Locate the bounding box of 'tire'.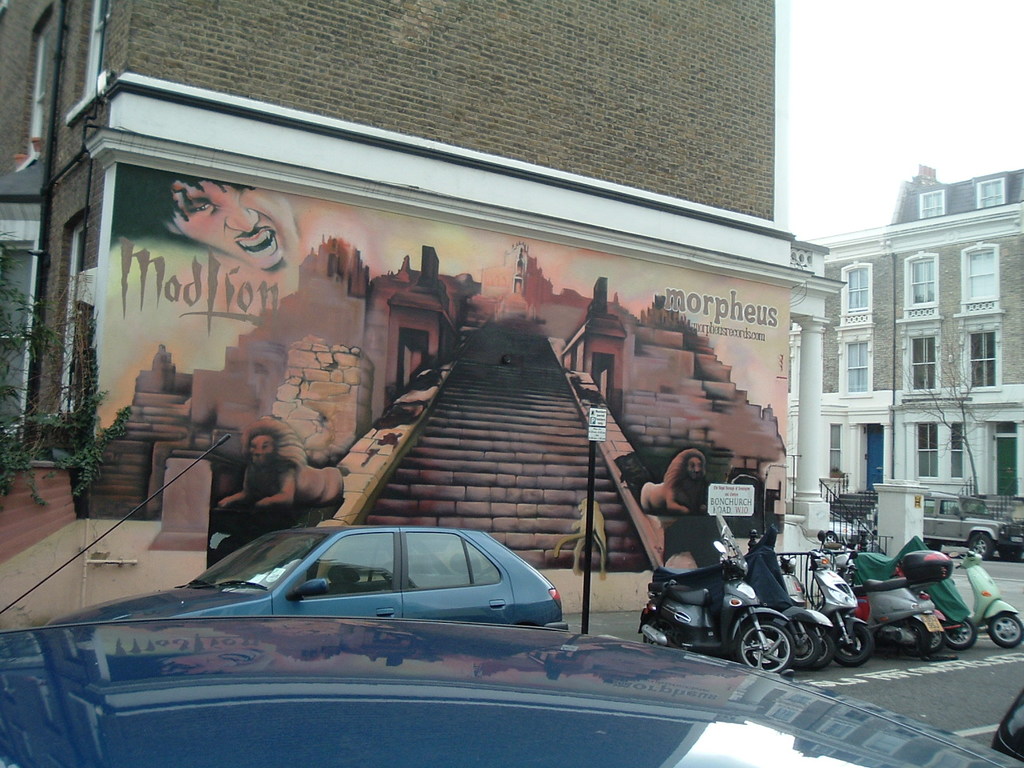
Bounding box: l=947, t=618, r=975, b=650.
